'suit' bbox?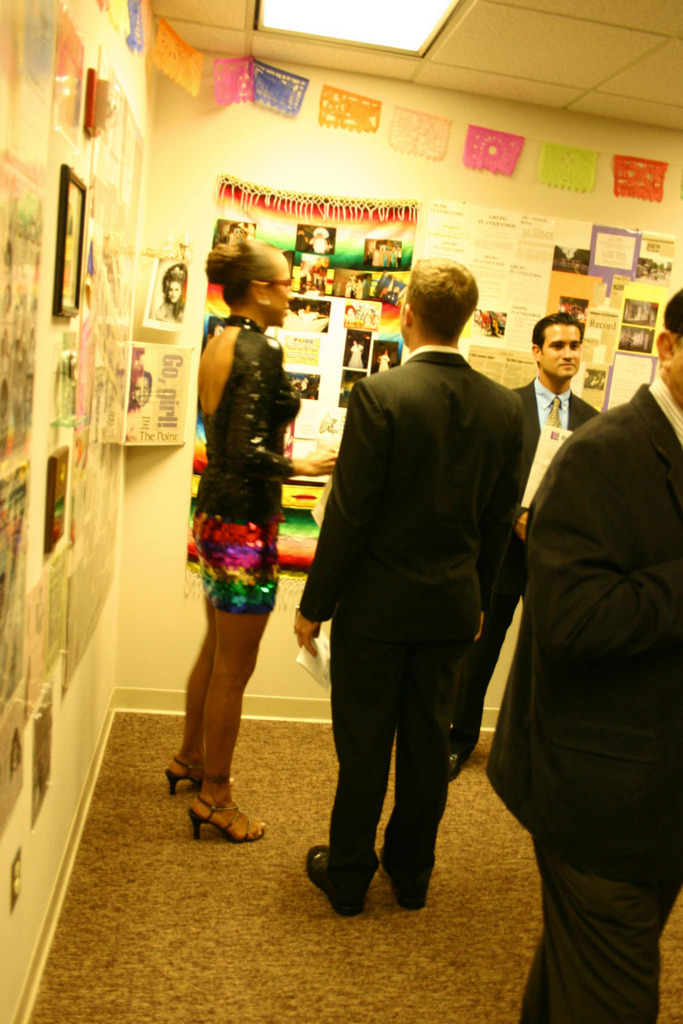
[299,271,535,922]
